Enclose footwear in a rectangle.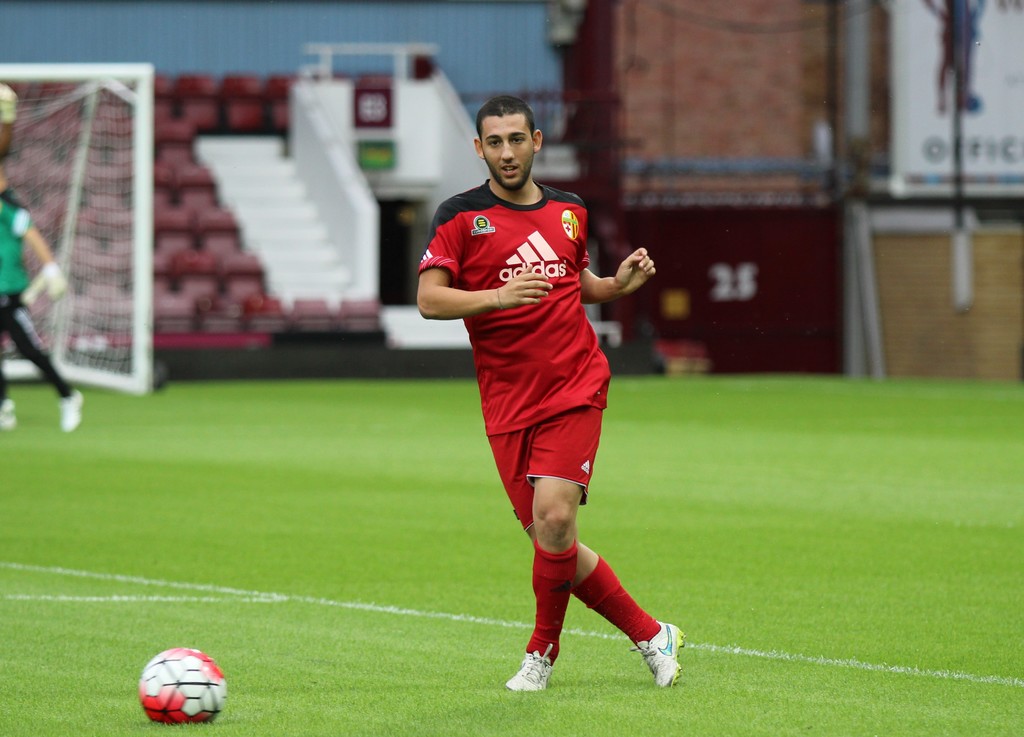
<region>635, 618, 684, 687</region>.
